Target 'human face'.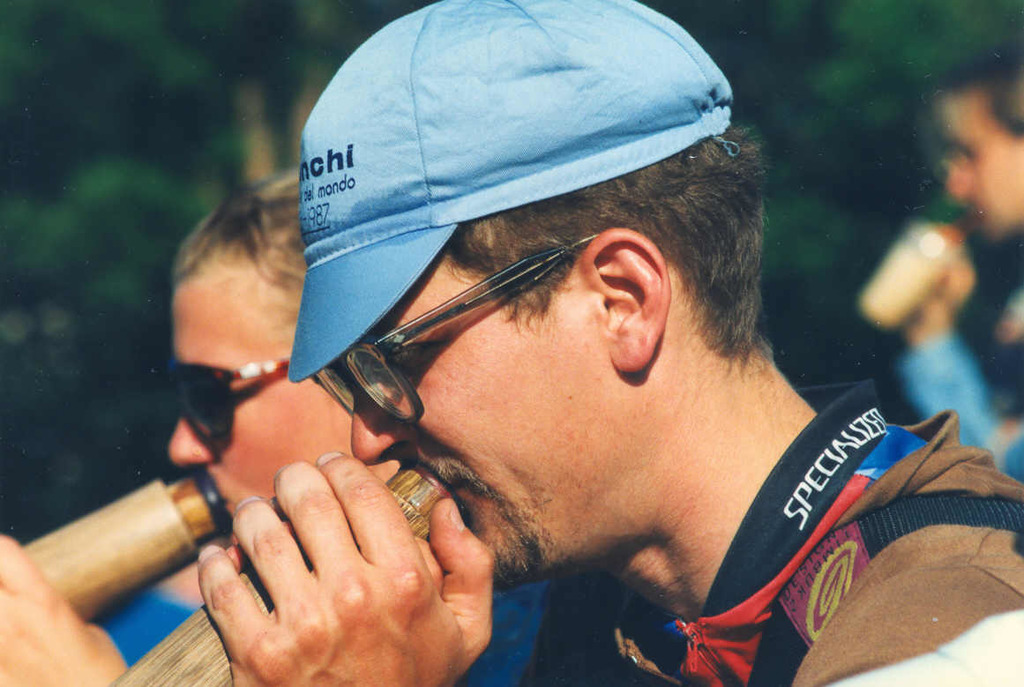
Target region: <region>170, 284, 399, 546</region>.
